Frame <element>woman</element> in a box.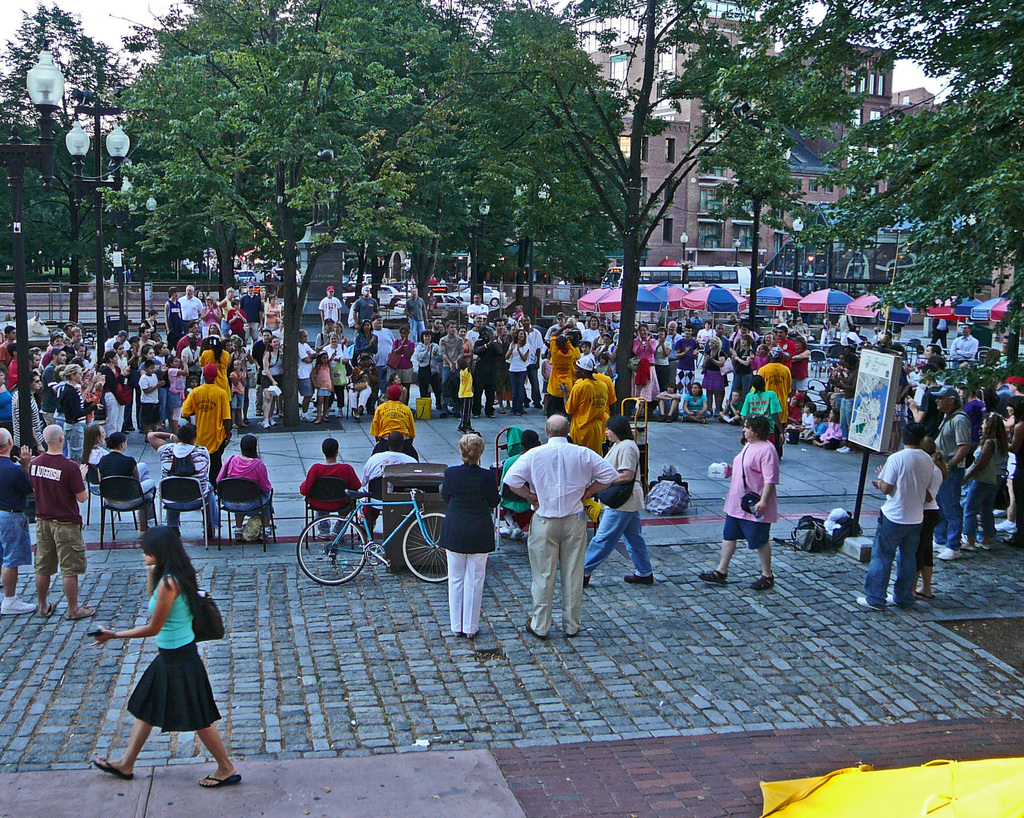
bbox(391, 327, 413, 405).
